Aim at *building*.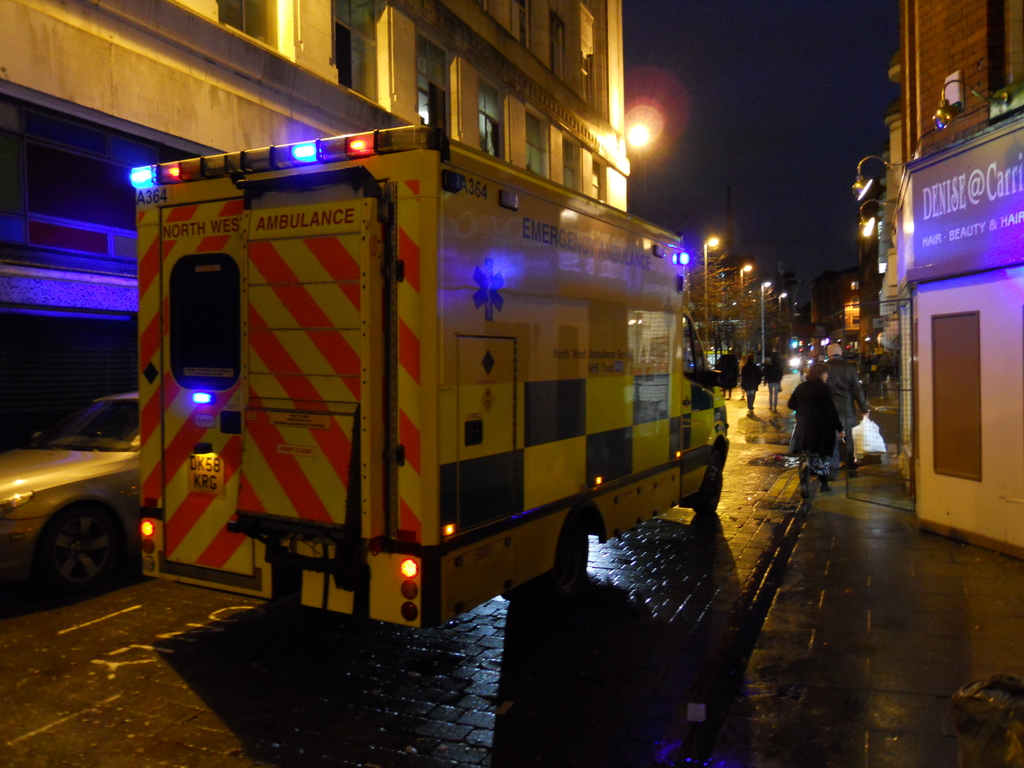
Aimed at (left=3, top=0, right=634, bottom=441).
